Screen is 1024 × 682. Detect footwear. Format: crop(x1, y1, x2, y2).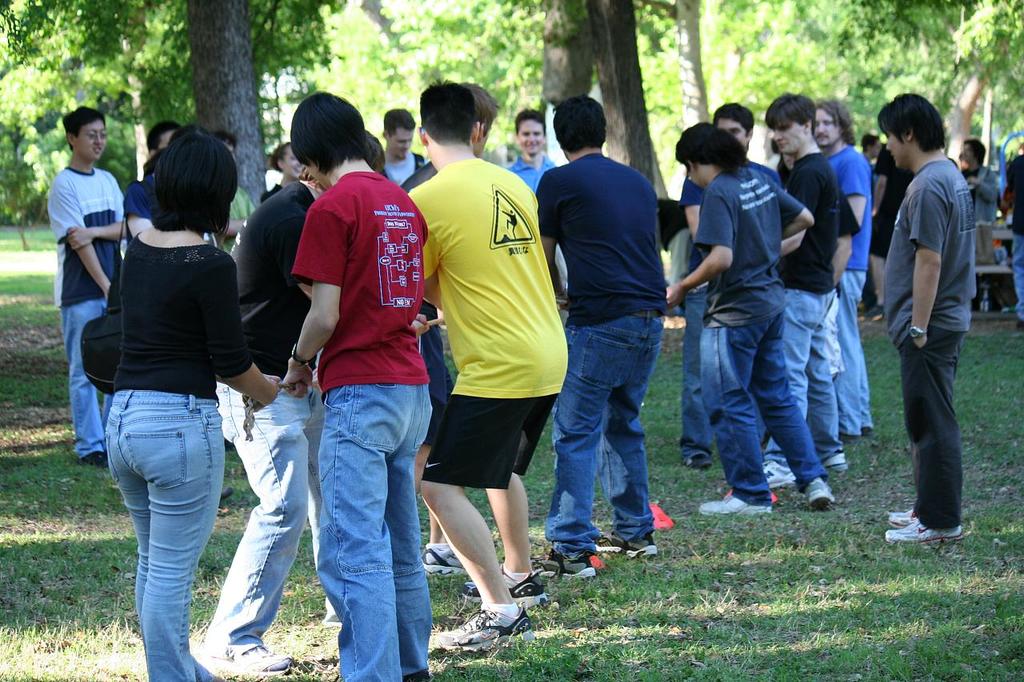
crop(887, 509, 918, 524).
